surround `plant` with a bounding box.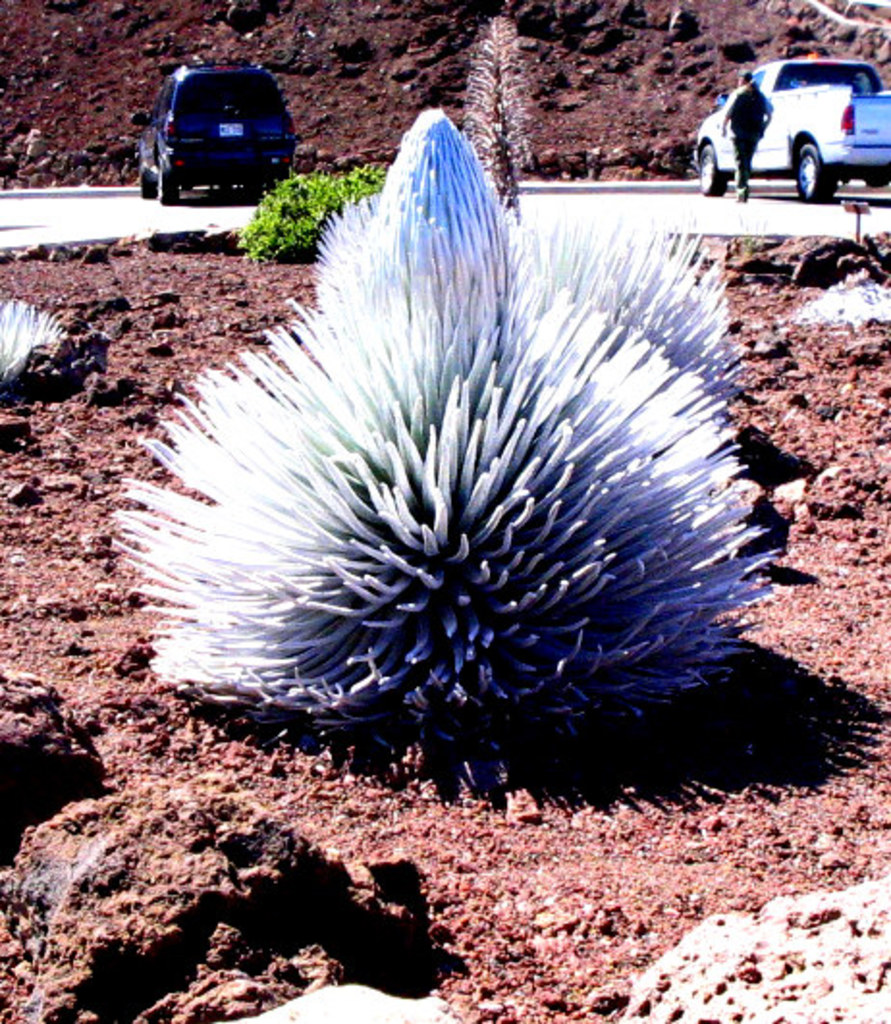
bbox=[228, 154, 390, 270].
